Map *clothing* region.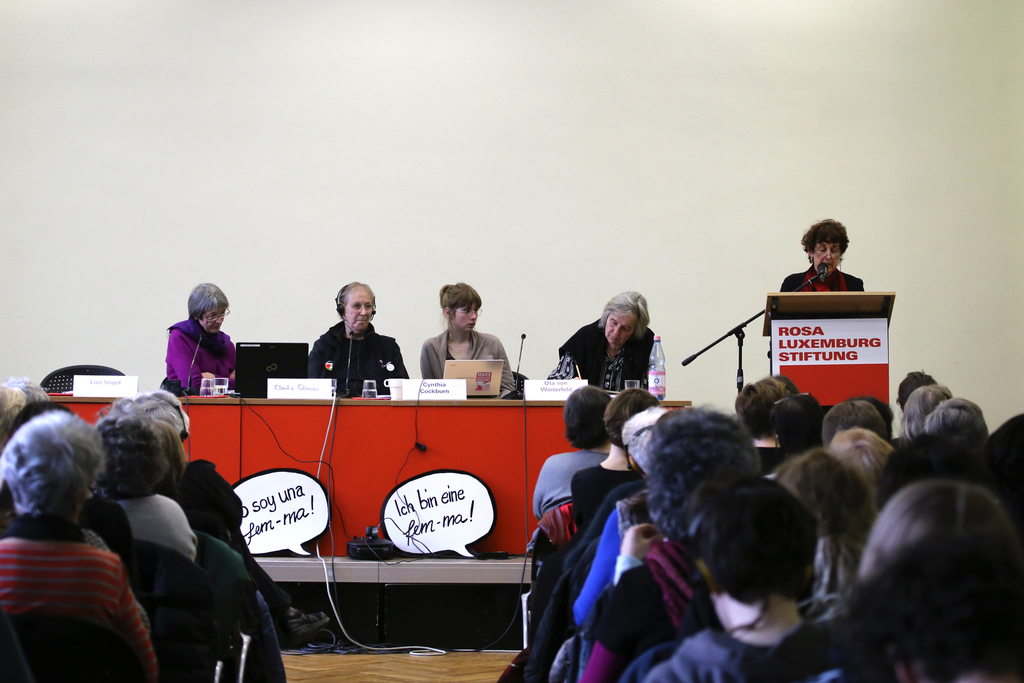
Mapped to 417 323 517 391.
